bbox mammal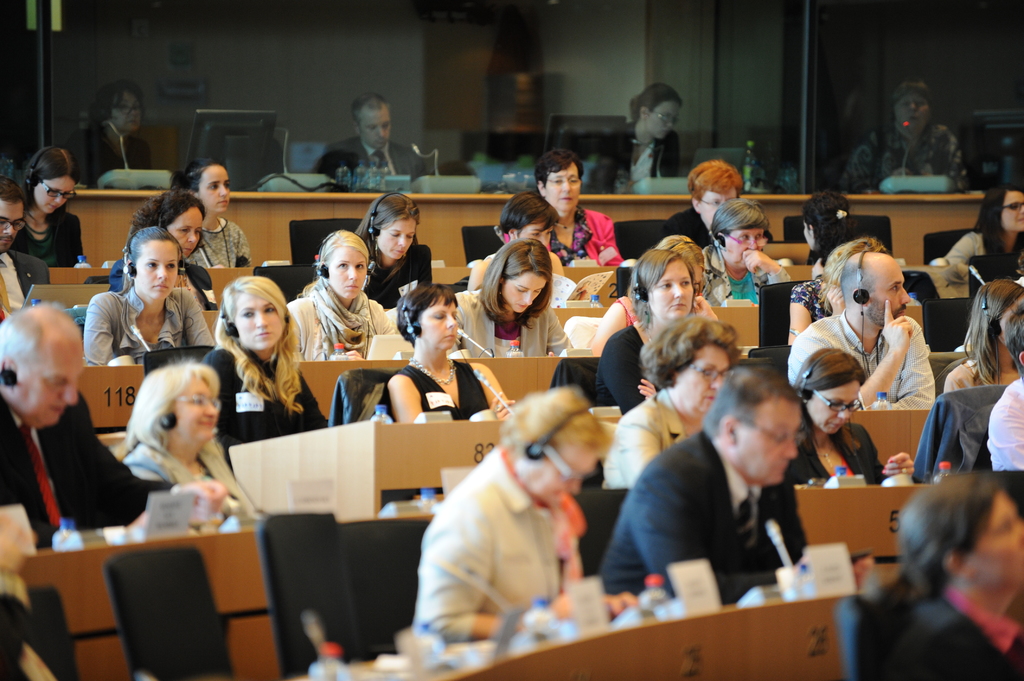
pyautogui.locateOnScreen(934, 179, 1023, 284)
